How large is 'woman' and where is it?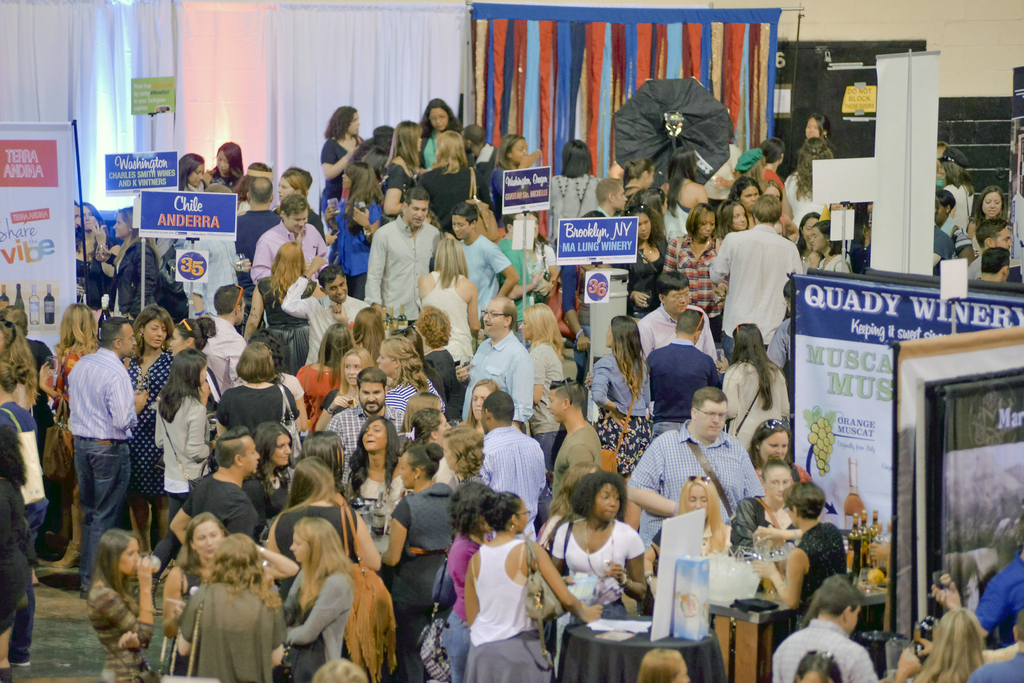
Bounding box: pyautogui.locateOnScreen(517, 304, 570, 517).
